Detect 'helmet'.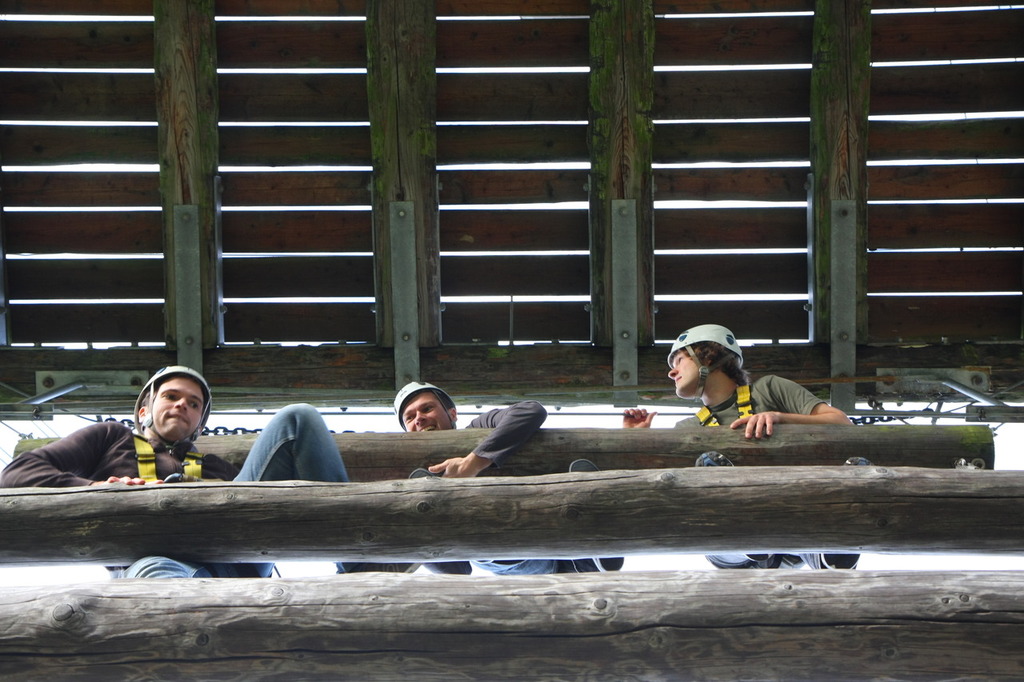
Detected at <bbox>398, 380, 464, 429</bbox>.
